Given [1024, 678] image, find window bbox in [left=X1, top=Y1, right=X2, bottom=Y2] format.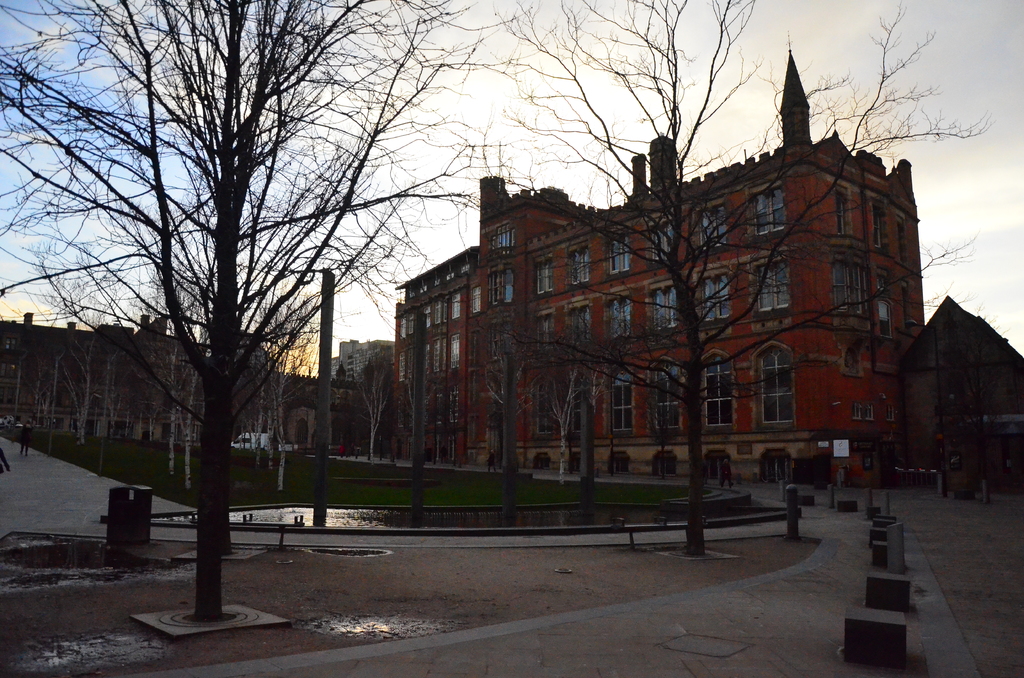
[left=648, top=218, right=669, bottom=264].
